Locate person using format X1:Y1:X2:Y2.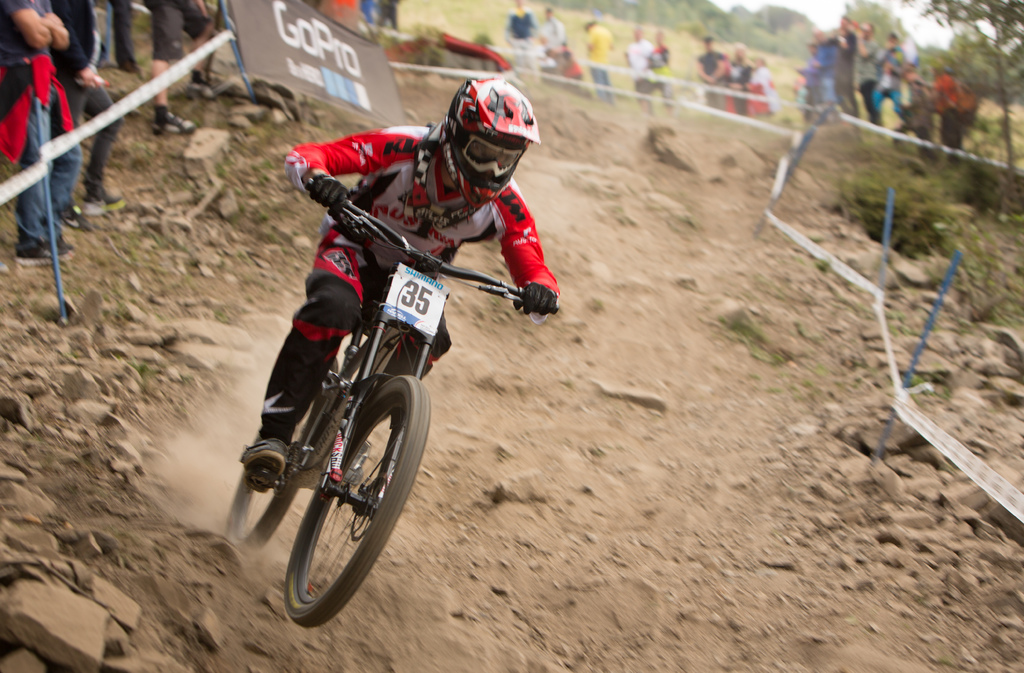
801:63:818:120.
